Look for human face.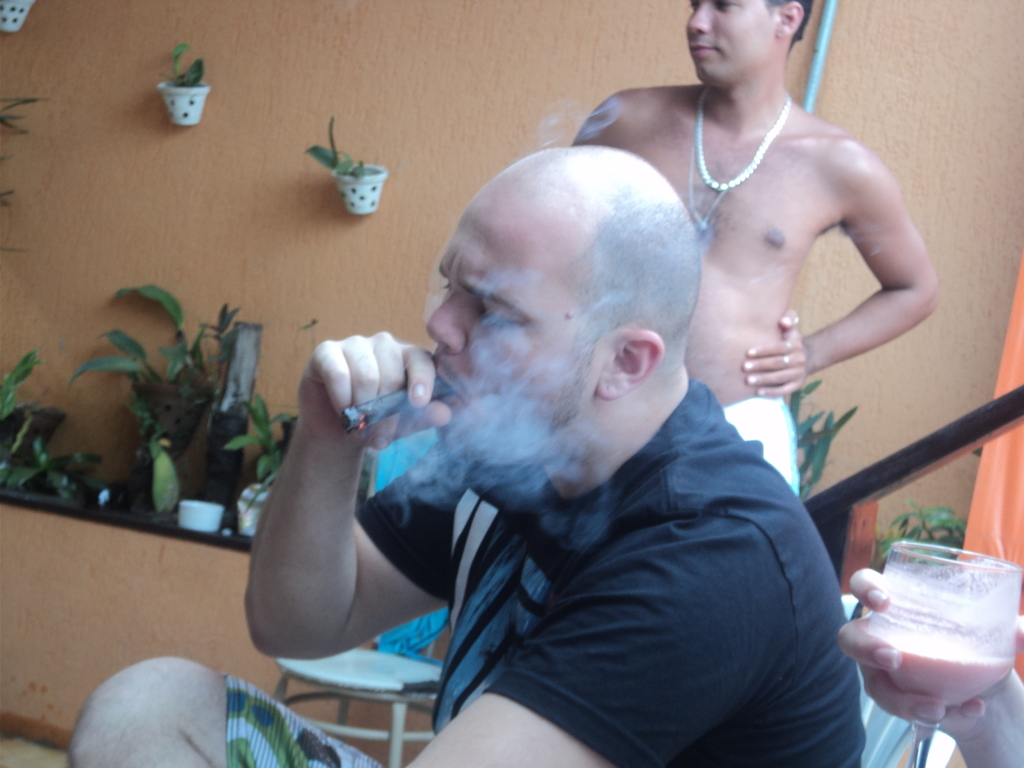
Found: [684,0,772,88].
